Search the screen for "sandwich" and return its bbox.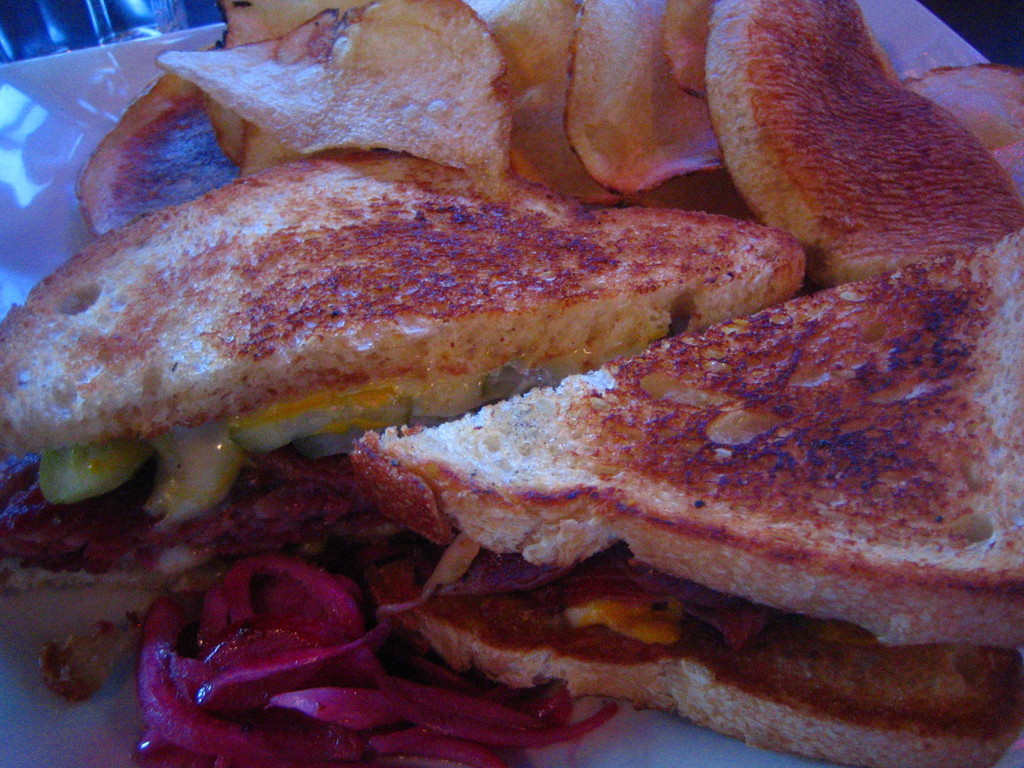
Found: Rect(0, 146, 804, 689).
